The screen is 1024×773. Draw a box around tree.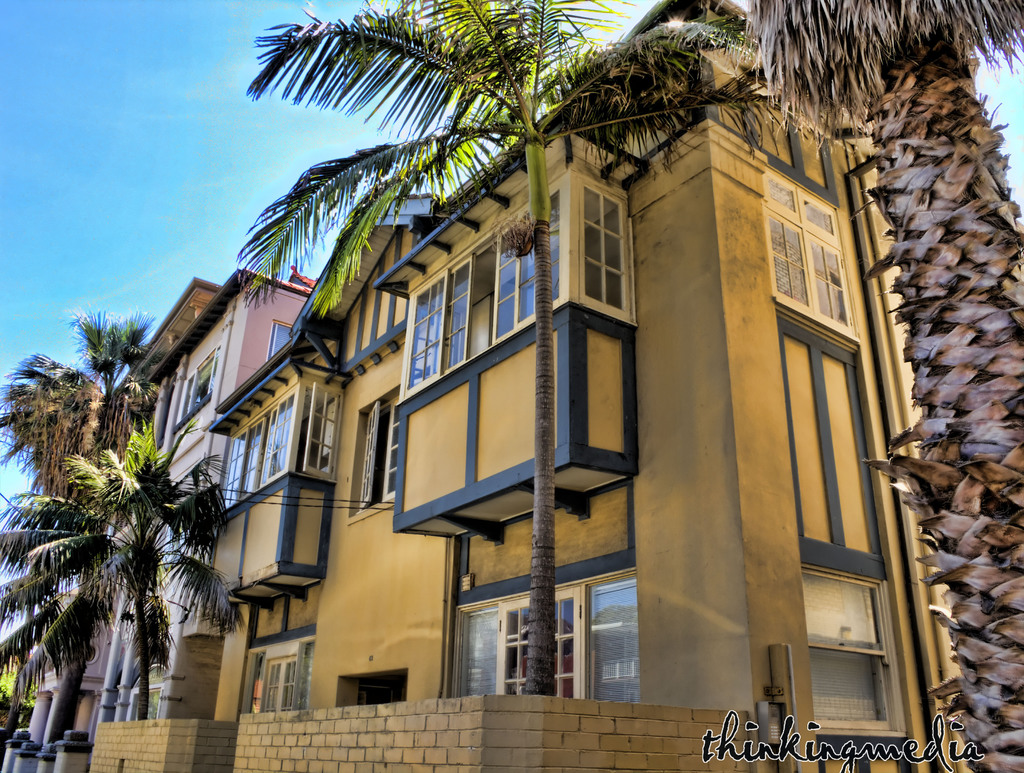
<region>0, 309, 165, 534</region>.
